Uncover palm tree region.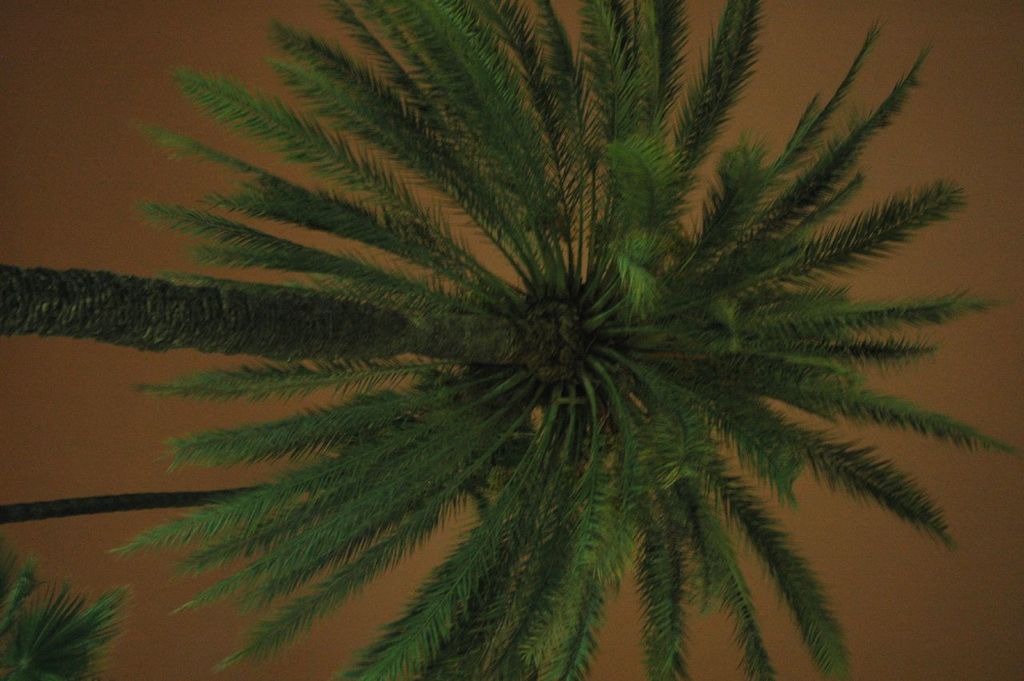
Uncovered: 286:2:958:680.
